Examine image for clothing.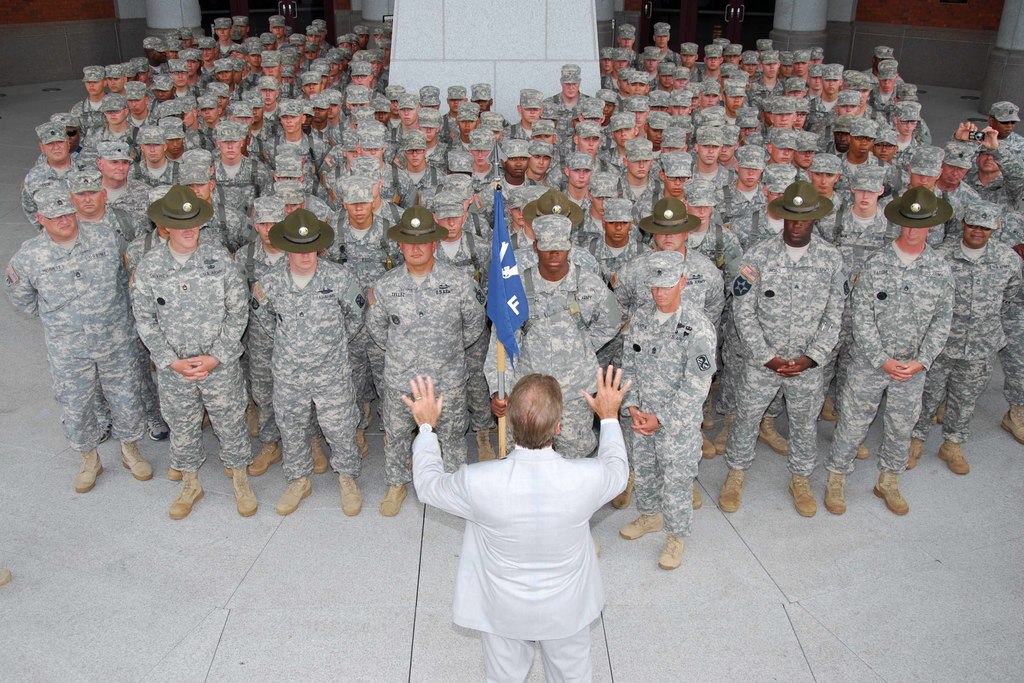
Examination result: [left=2, top=224, right=148, bottom=452].
